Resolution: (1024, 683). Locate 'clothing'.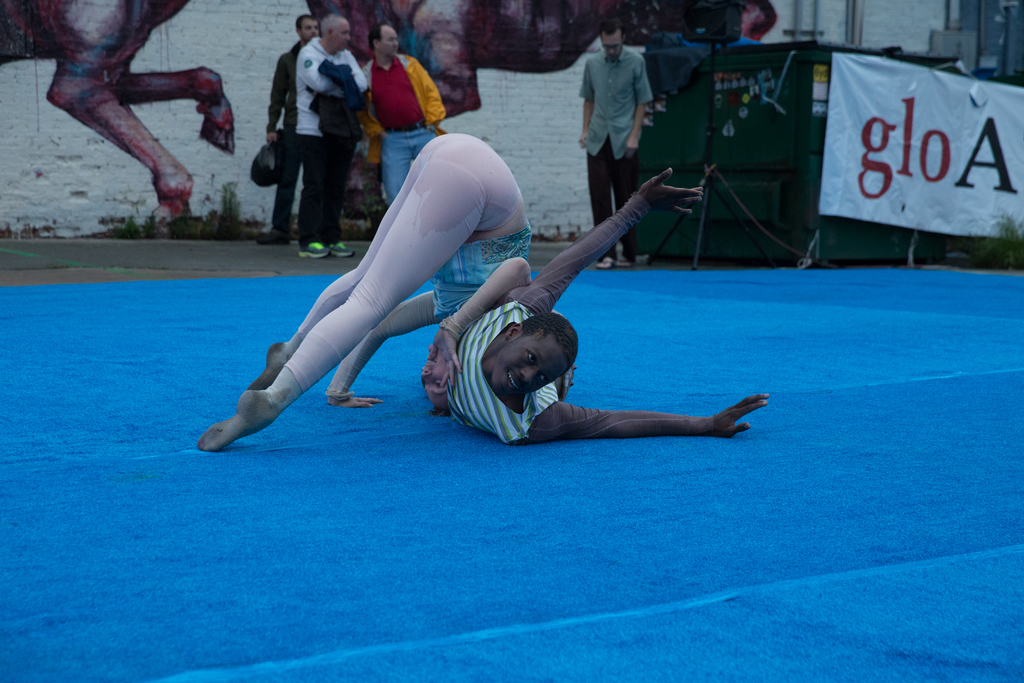
(left=354, top=49, right=442, bottom=199).
